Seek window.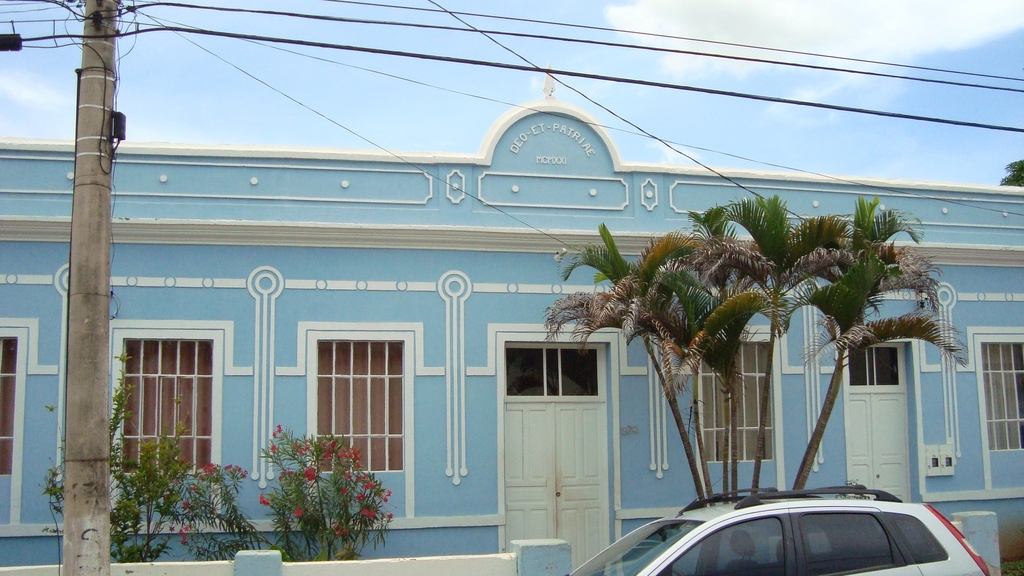
<region>0, 326, 29, 477</region>.
